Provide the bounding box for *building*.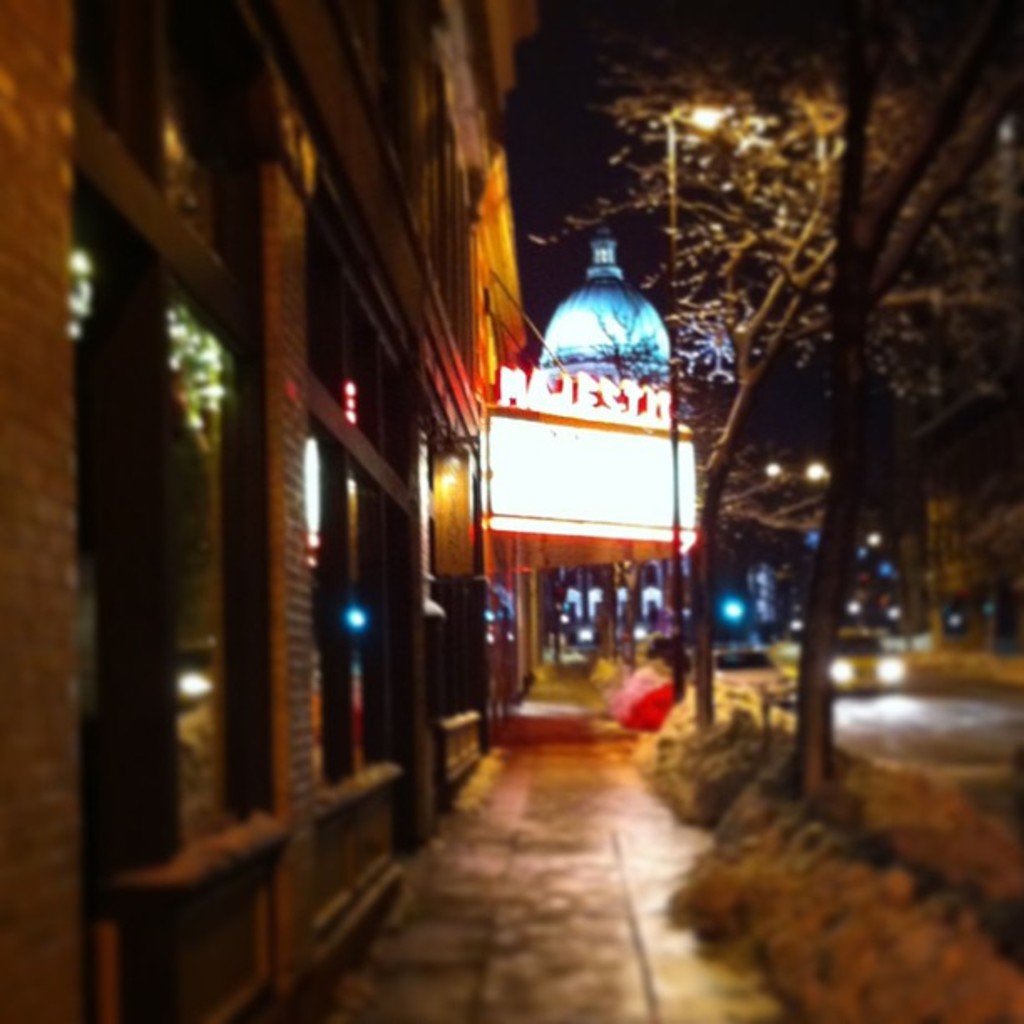
locate(905, 356, 1022, 686).
